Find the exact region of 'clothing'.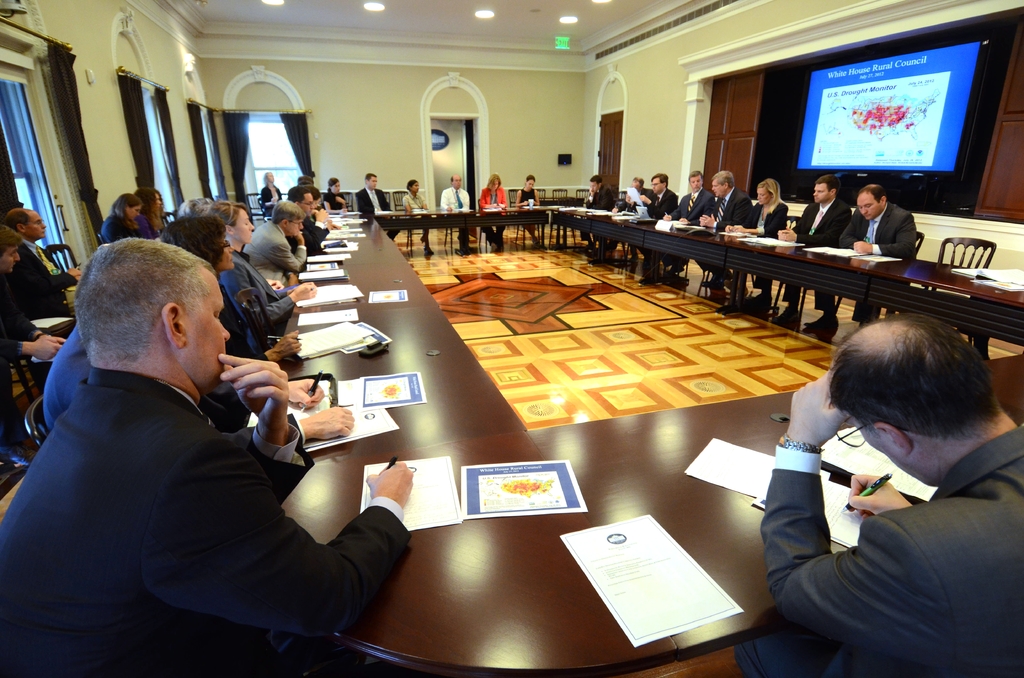
Exact region: left=733, top=426, right=1023, bottom=677.
